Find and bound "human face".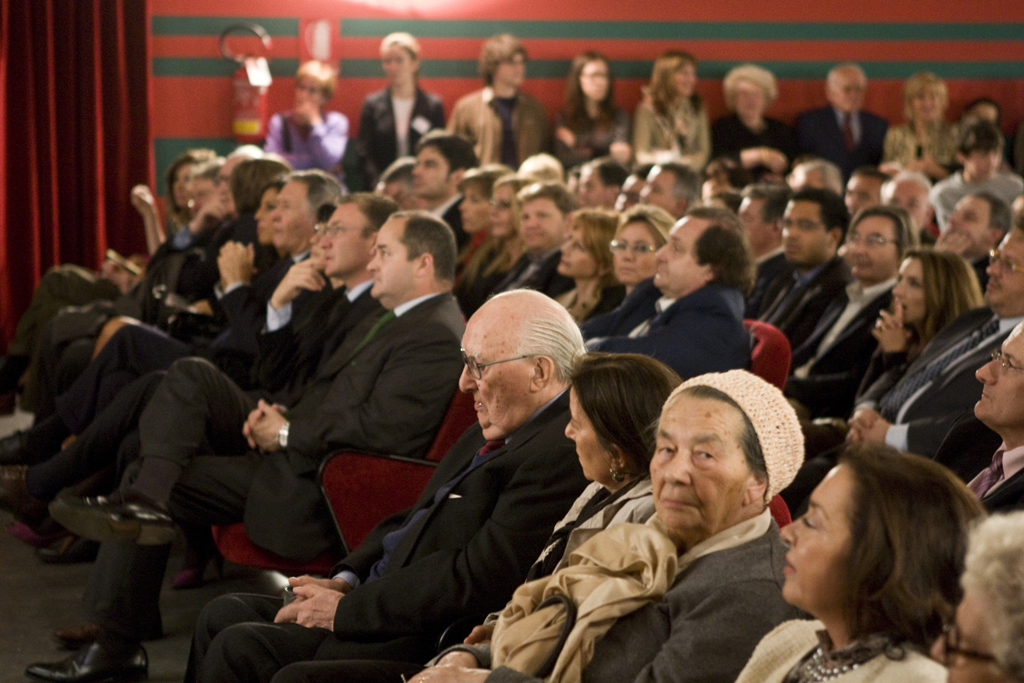
Bound: (973,321,1023,430).
